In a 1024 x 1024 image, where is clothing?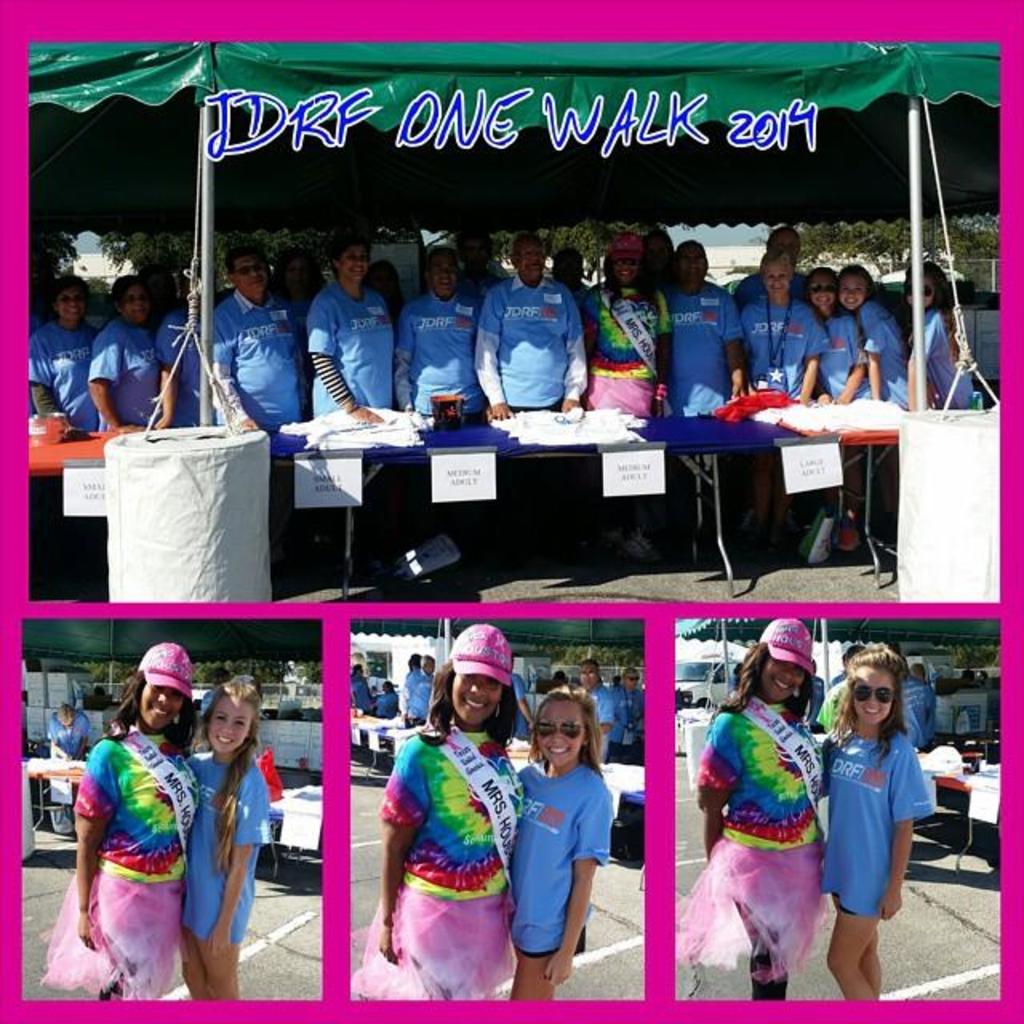
{"left": 758, "top": 622, "right": 827, "bottom": 691}.
